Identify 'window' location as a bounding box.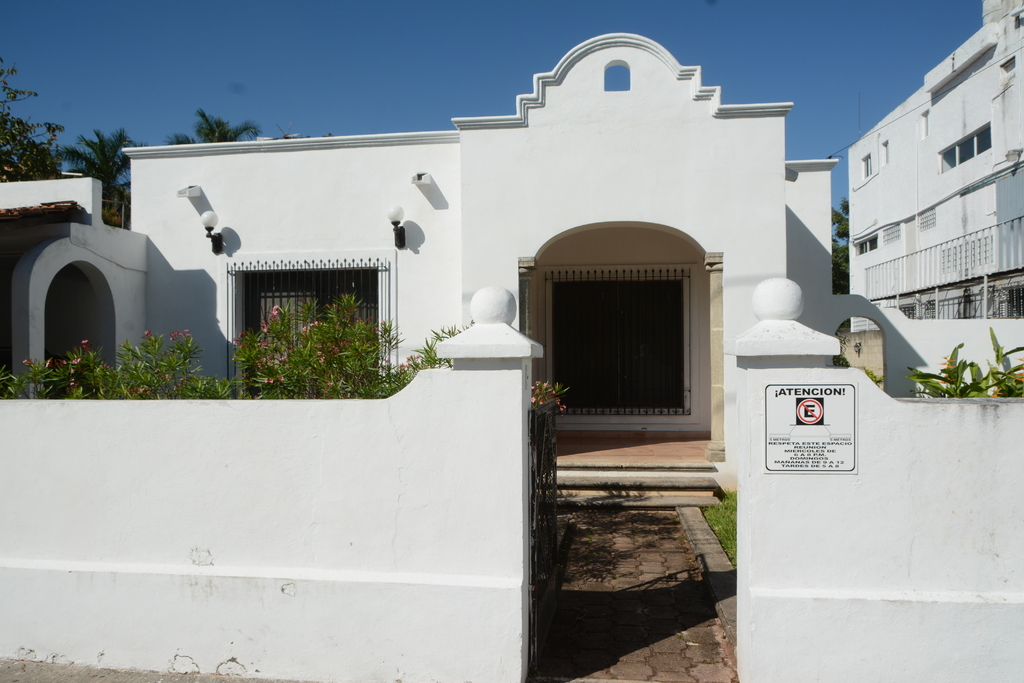
[220,222,401,378].
